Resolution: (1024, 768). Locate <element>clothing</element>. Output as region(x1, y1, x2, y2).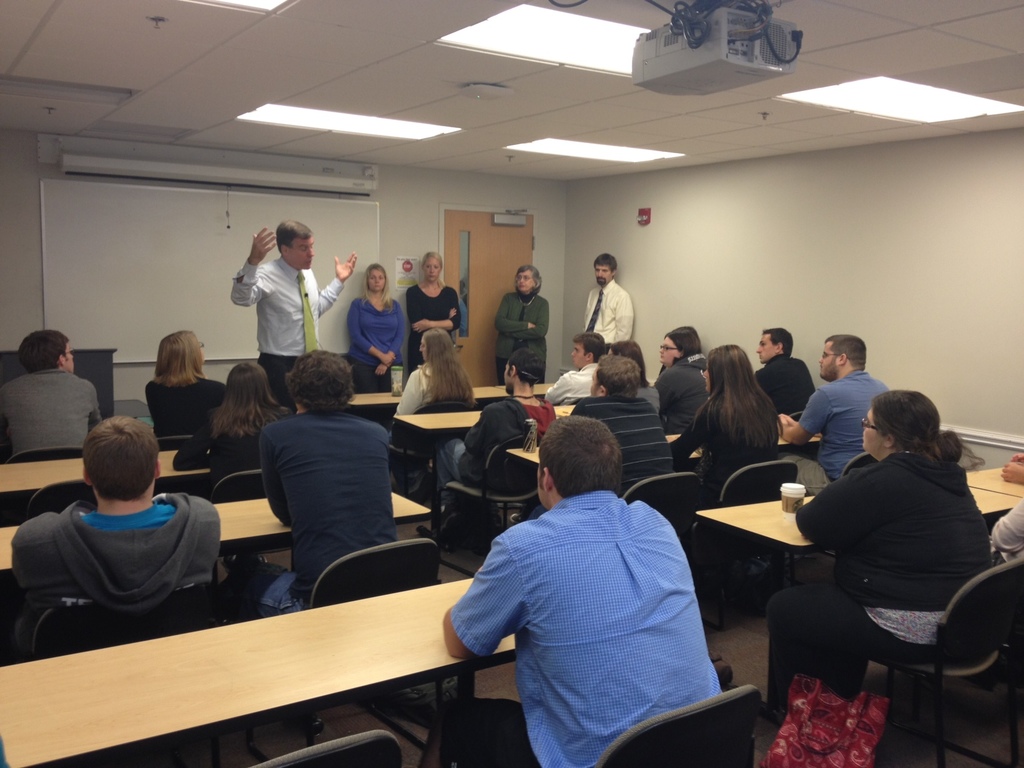
region(637, 383, 659, 417).
